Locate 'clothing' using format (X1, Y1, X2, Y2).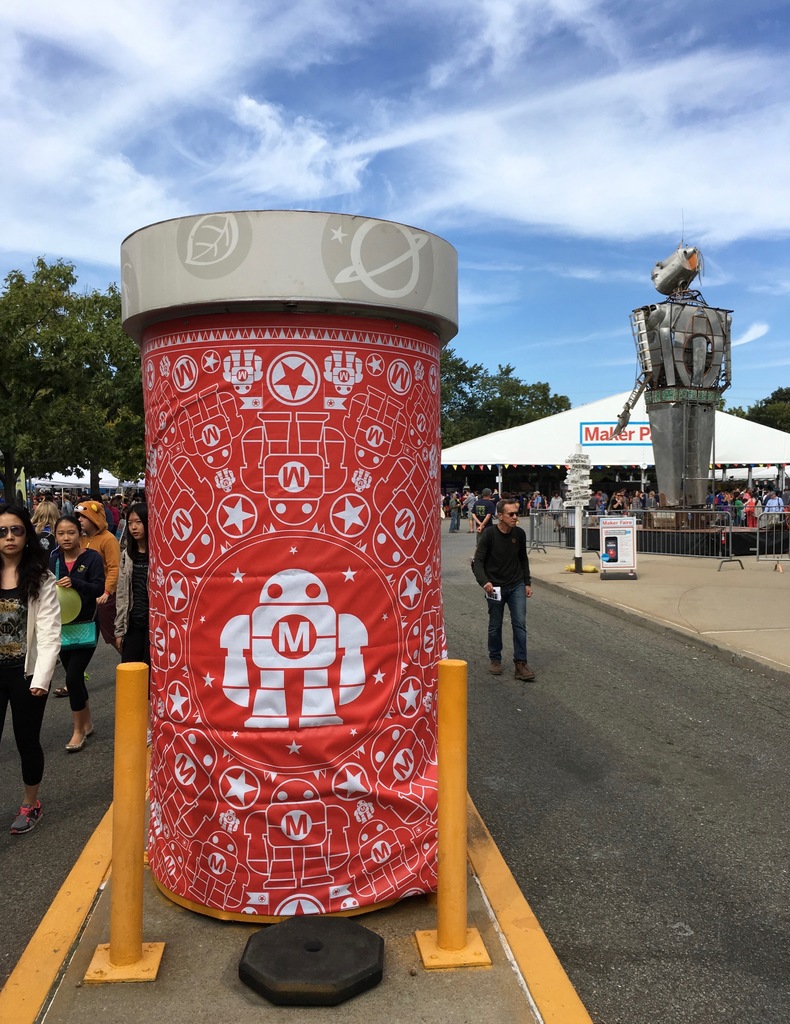
(31, 535, 106, 712).
